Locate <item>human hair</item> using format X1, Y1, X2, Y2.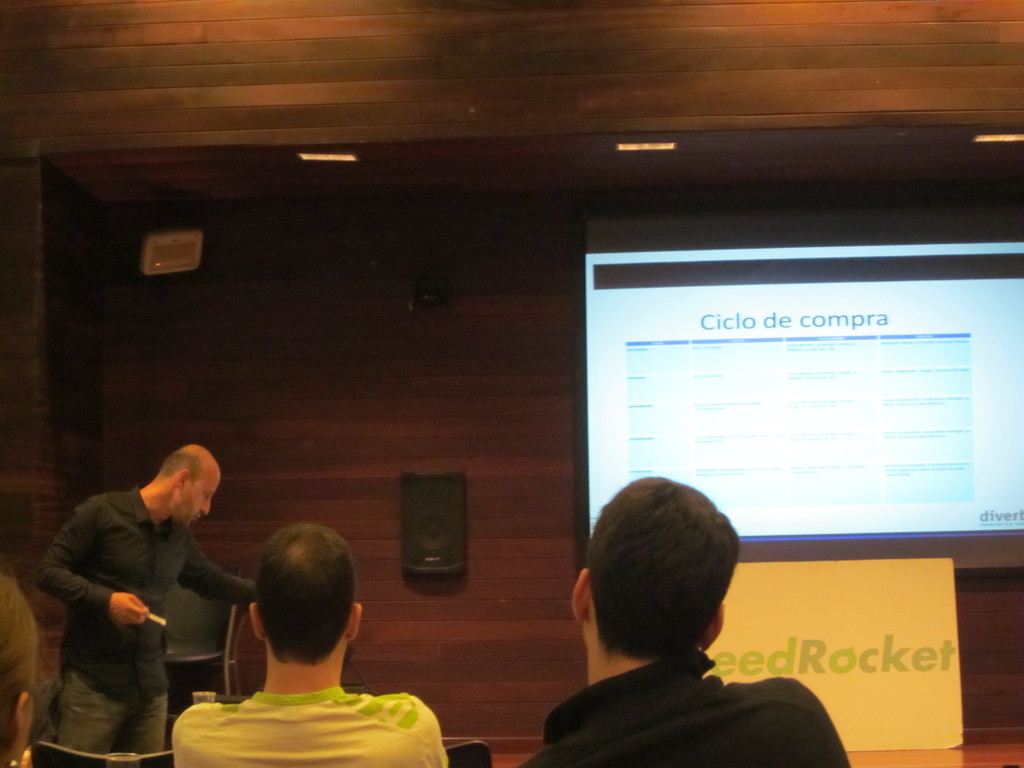
262, 519, 356, 664.
